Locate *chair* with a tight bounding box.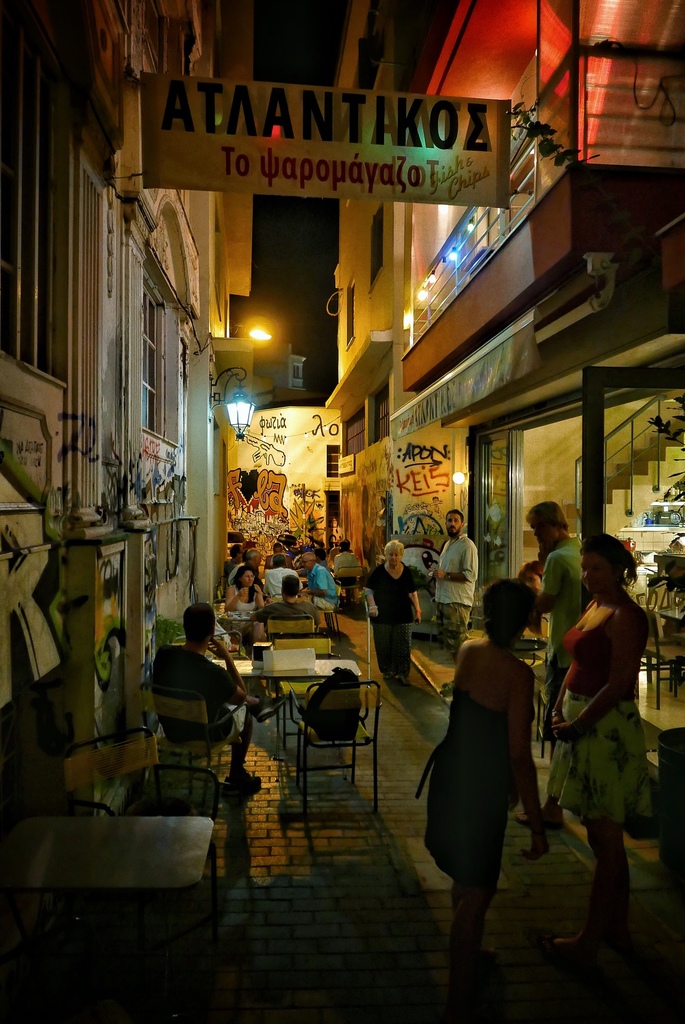
{"x1": 292, "y1": 680, "x2": 377, "y2": 812}.
